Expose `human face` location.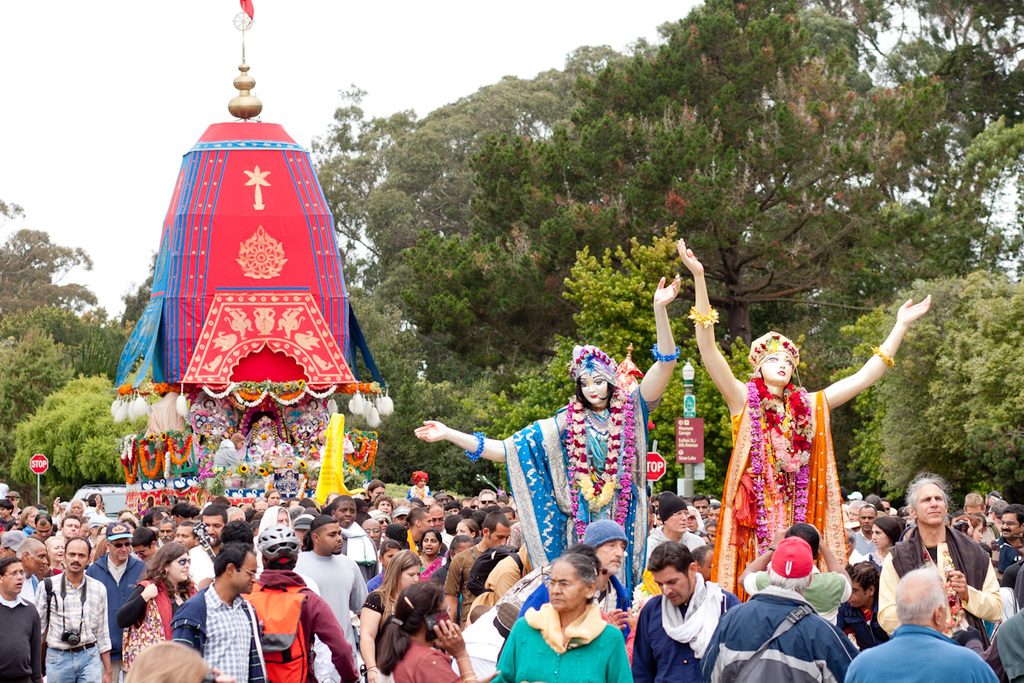
Exposed at {"left": 546, "top": 561, "right": 587, "bottom": 611}.
